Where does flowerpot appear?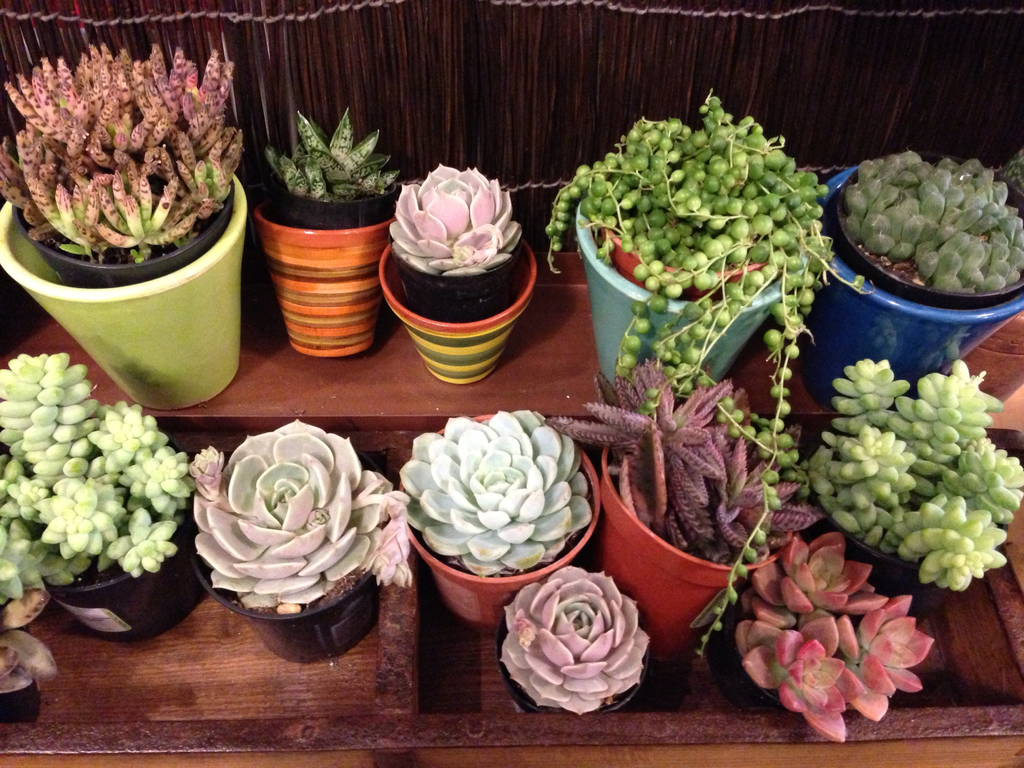
Appears at bbox(378, 227, 541, 383).
